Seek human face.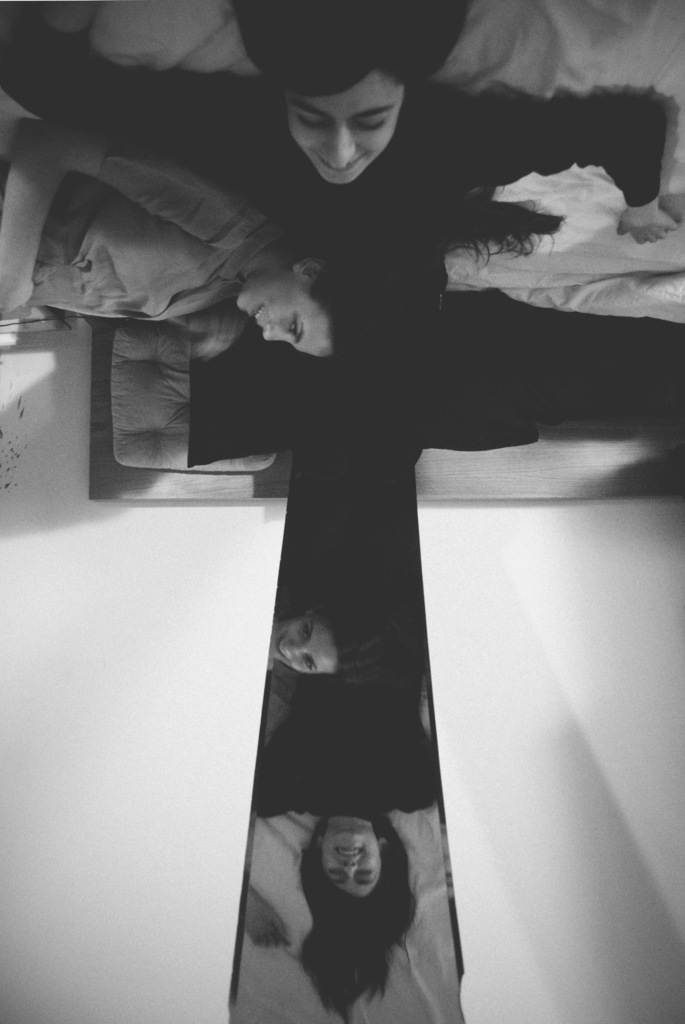
(left=269, top=623, right=335, bottom=672).
